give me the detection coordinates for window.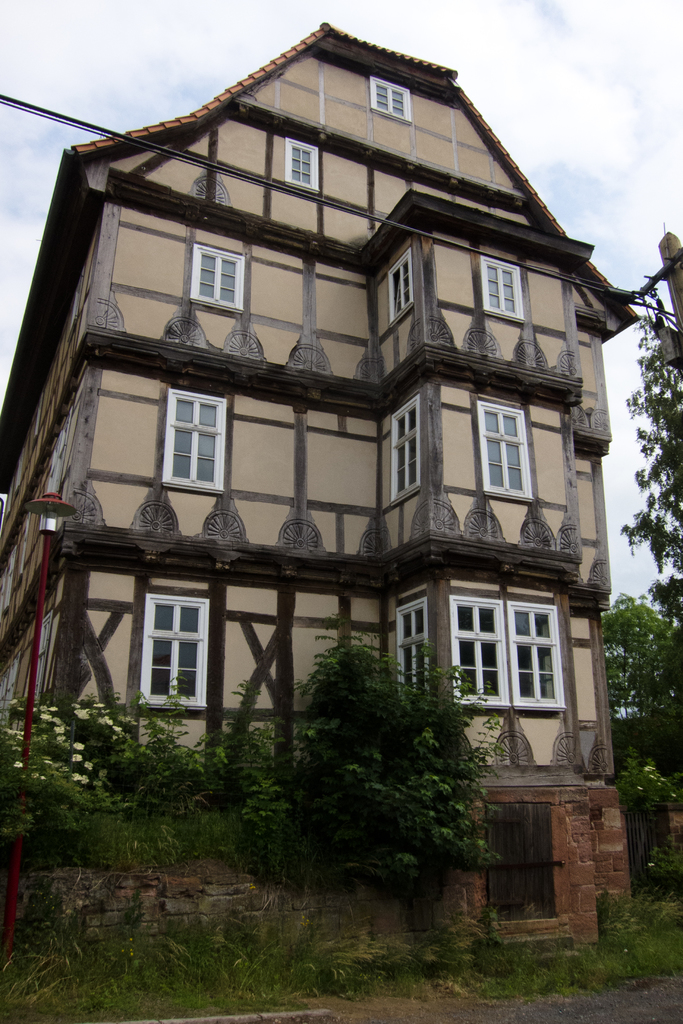
rect(390, 244, 420, 323).
